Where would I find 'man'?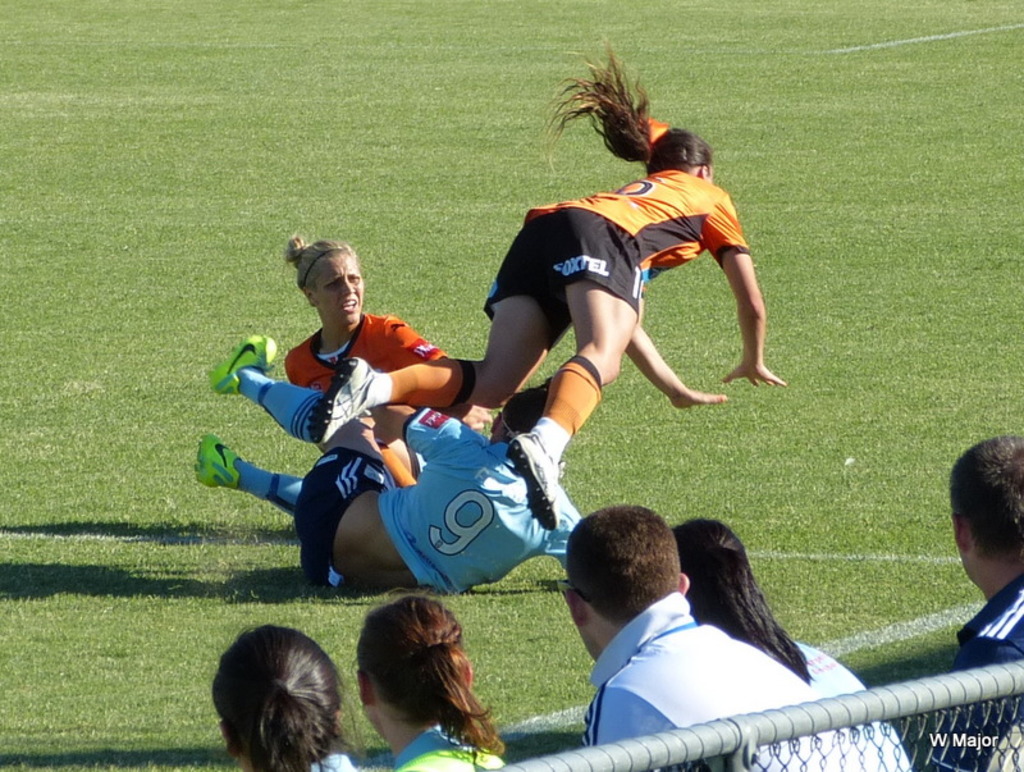
At 564 502 847 771.
